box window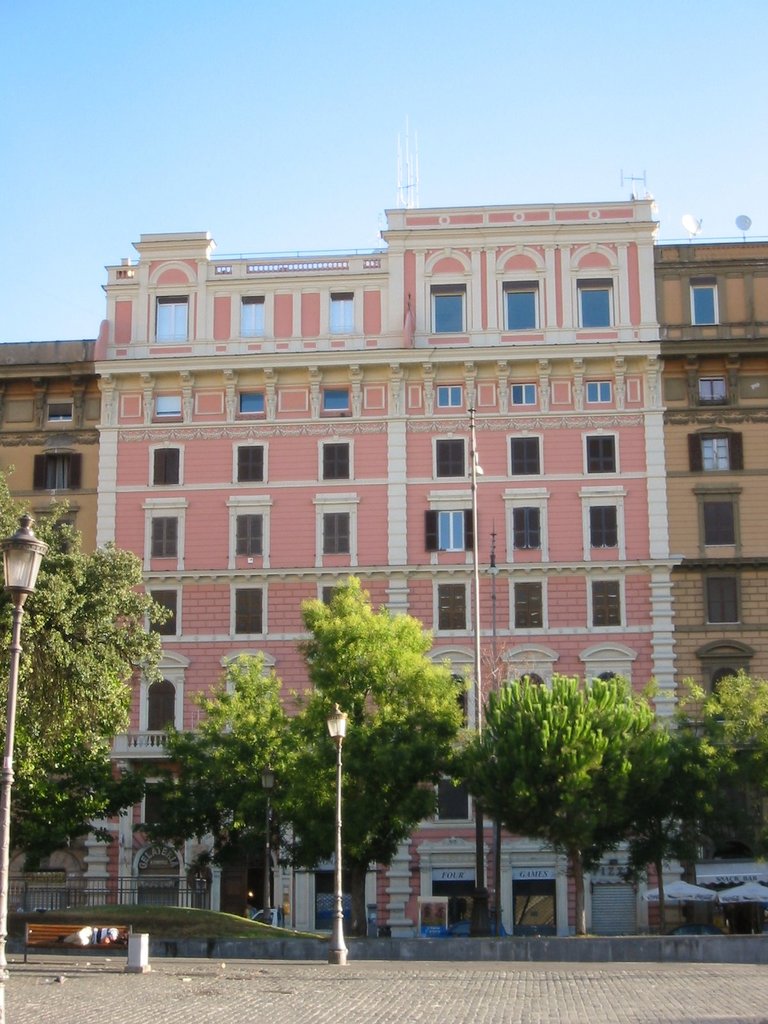
x1=33, y1=498, x2=81, y2=531
